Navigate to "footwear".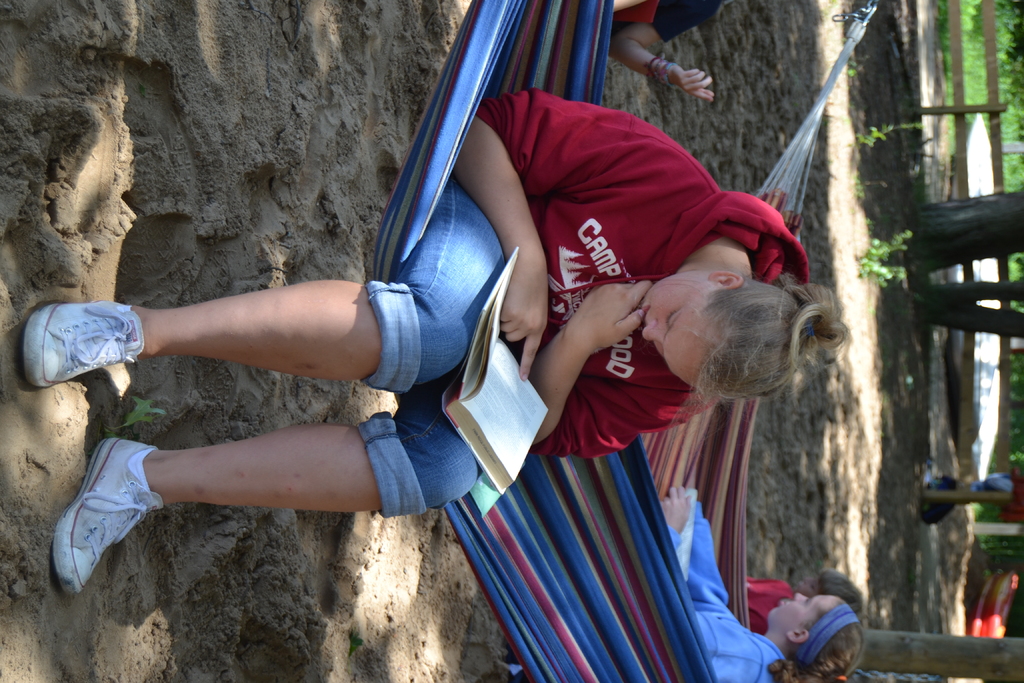
Navigation target: bbox=[20, 295, 145, 388].
